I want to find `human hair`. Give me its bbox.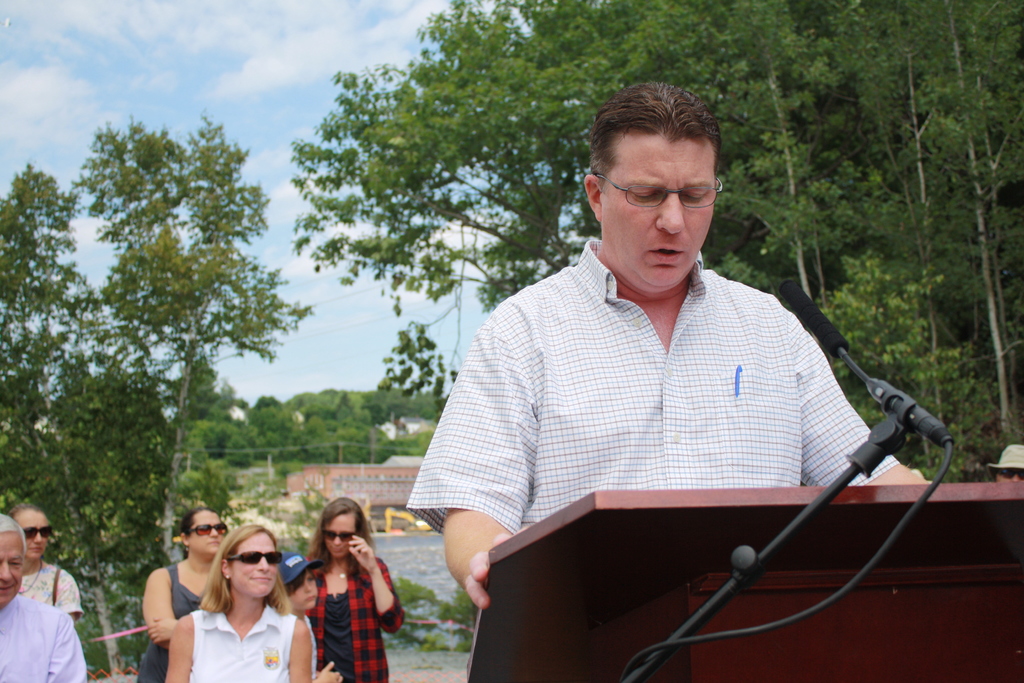
BBox(307, 498, 371, 577).
